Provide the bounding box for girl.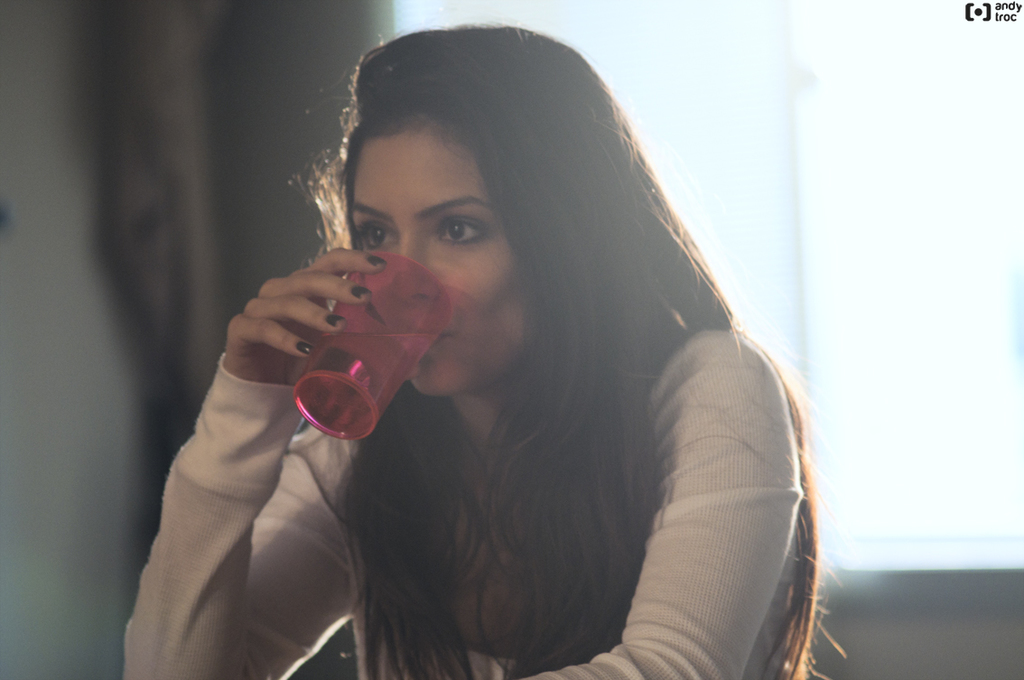
(117,2,850,679).
